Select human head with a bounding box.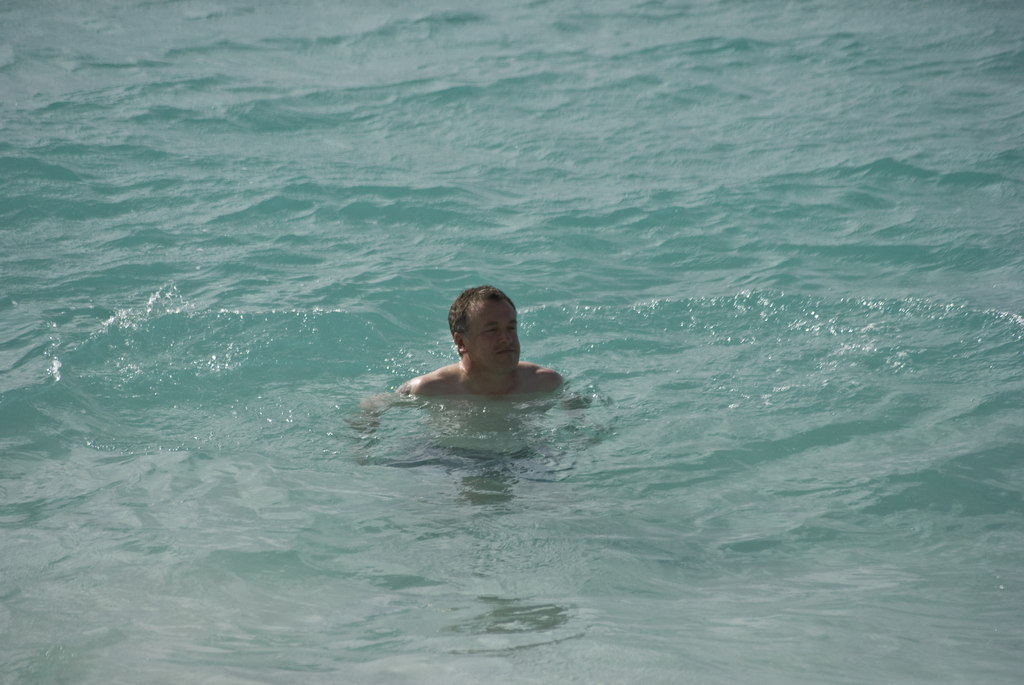
432/286/524/366.
